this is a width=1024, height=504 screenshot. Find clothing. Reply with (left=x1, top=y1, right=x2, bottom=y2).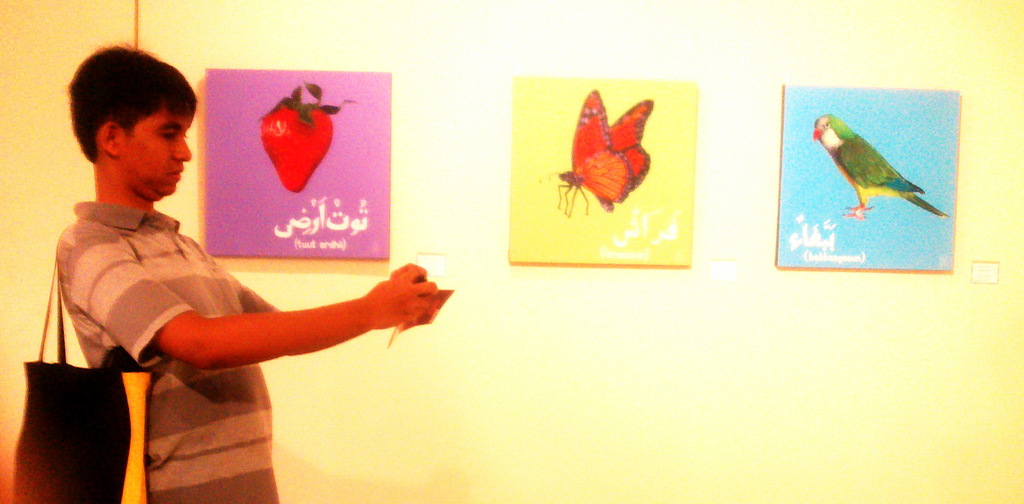
(left=47, top=200, right=280, bottom=503).
